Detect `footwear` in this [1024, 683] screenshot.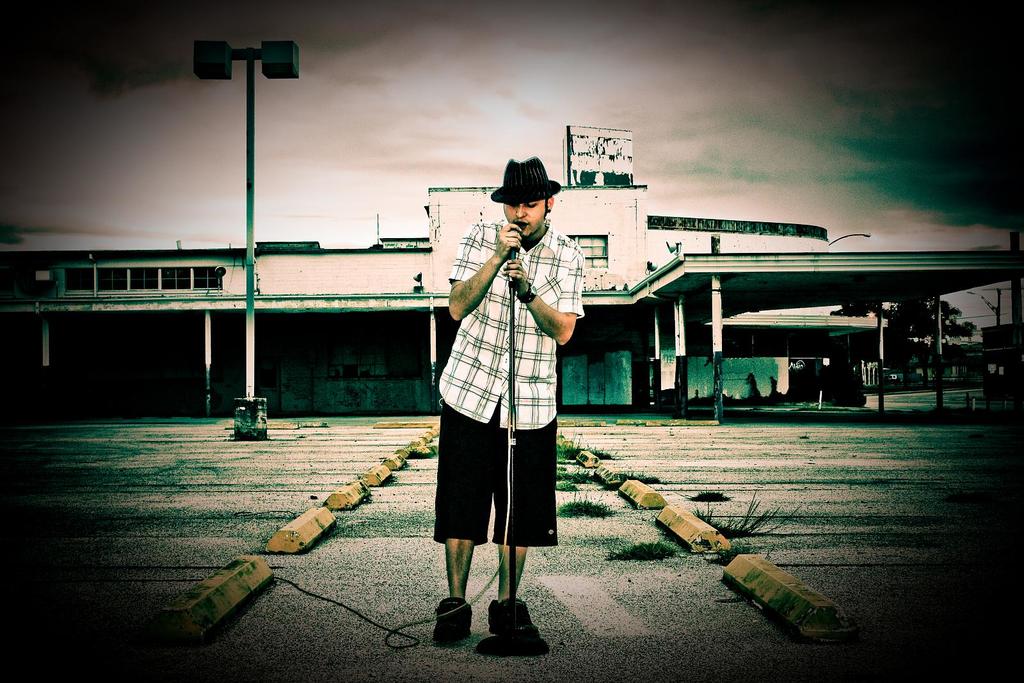
Detection: BBox(435, 599, 474, 646).
